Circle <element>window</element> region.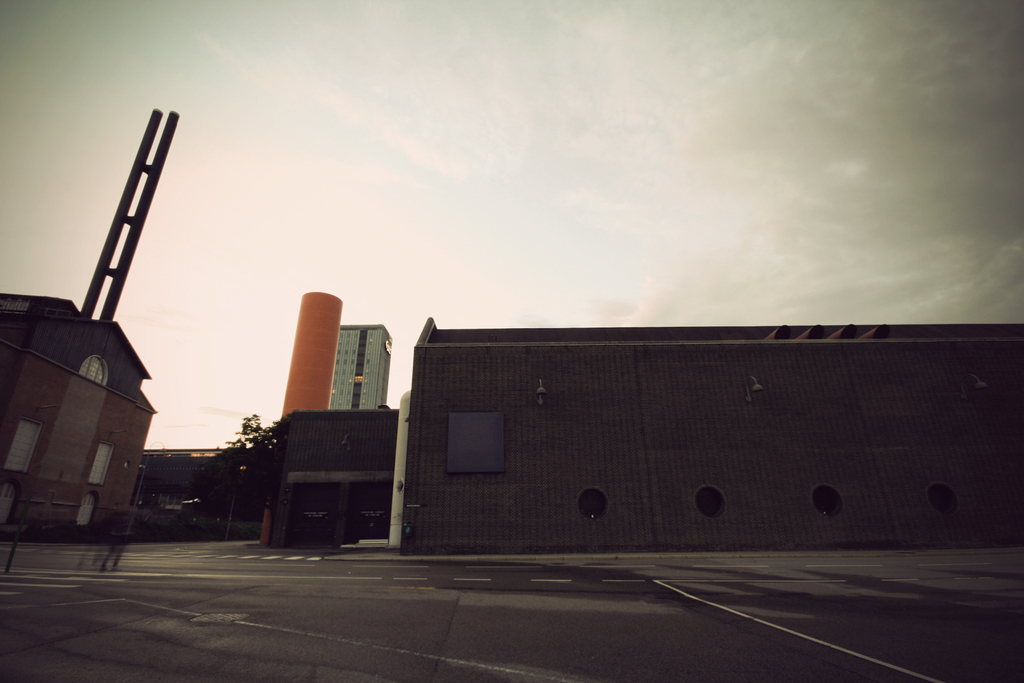
Region: {"left": 5, "top": 417, "right": 44, "bottom": 472}.
